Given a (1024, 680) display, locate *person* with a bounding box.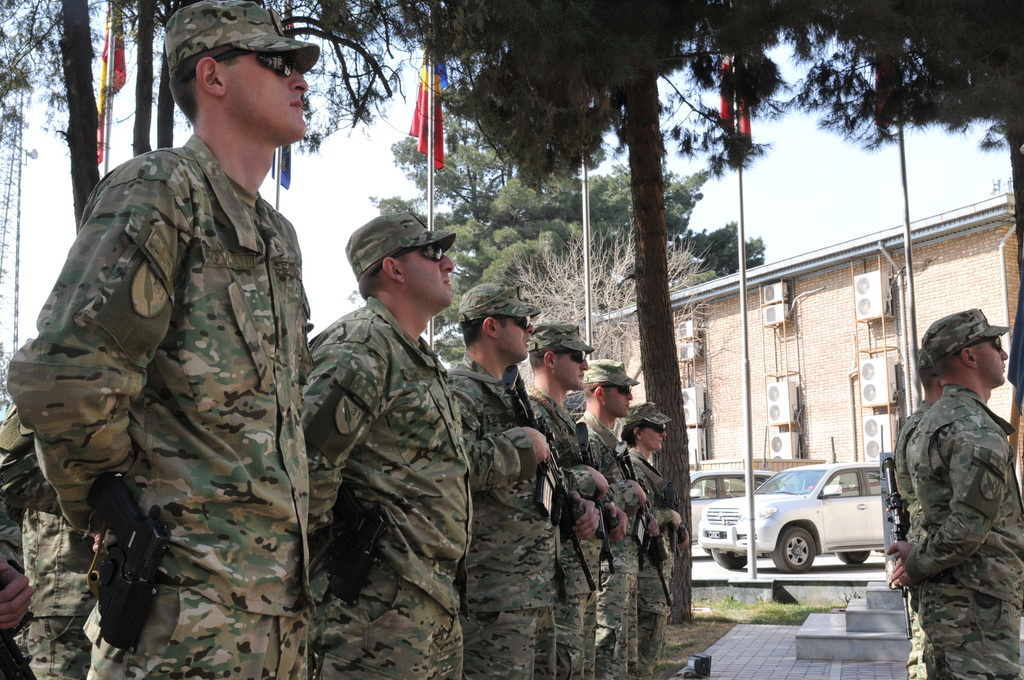
Located: bbox=[898, 321, 1014, 662].
